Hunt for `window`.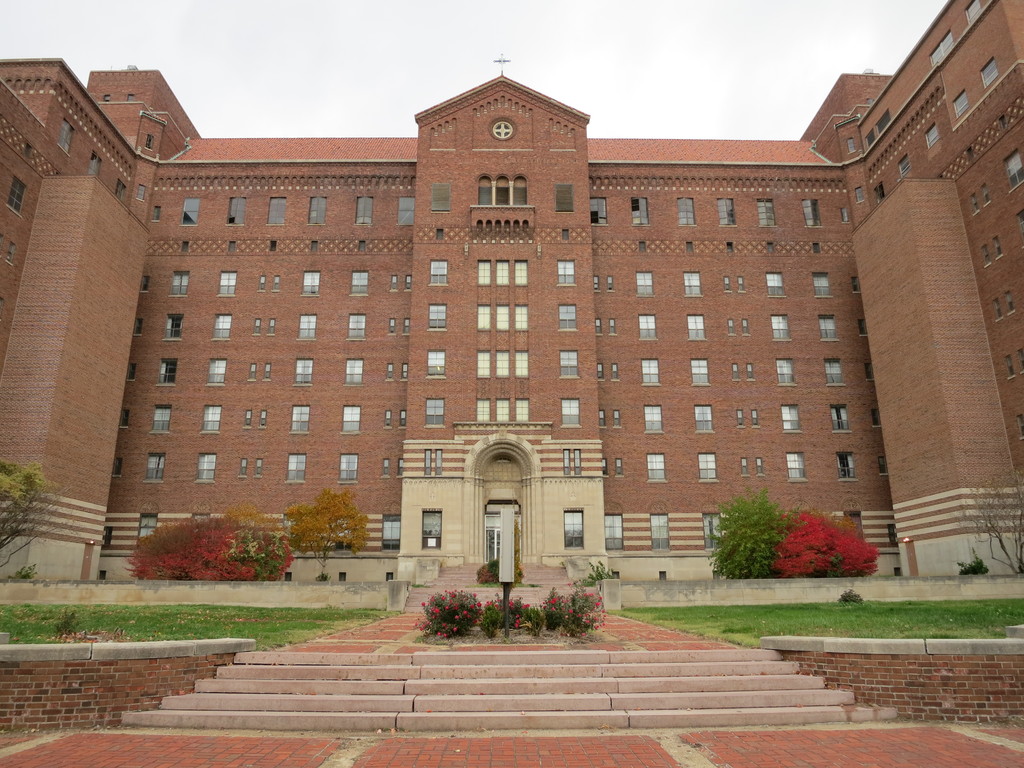
Hunted down at Rect(822, 318, 837, 339).
